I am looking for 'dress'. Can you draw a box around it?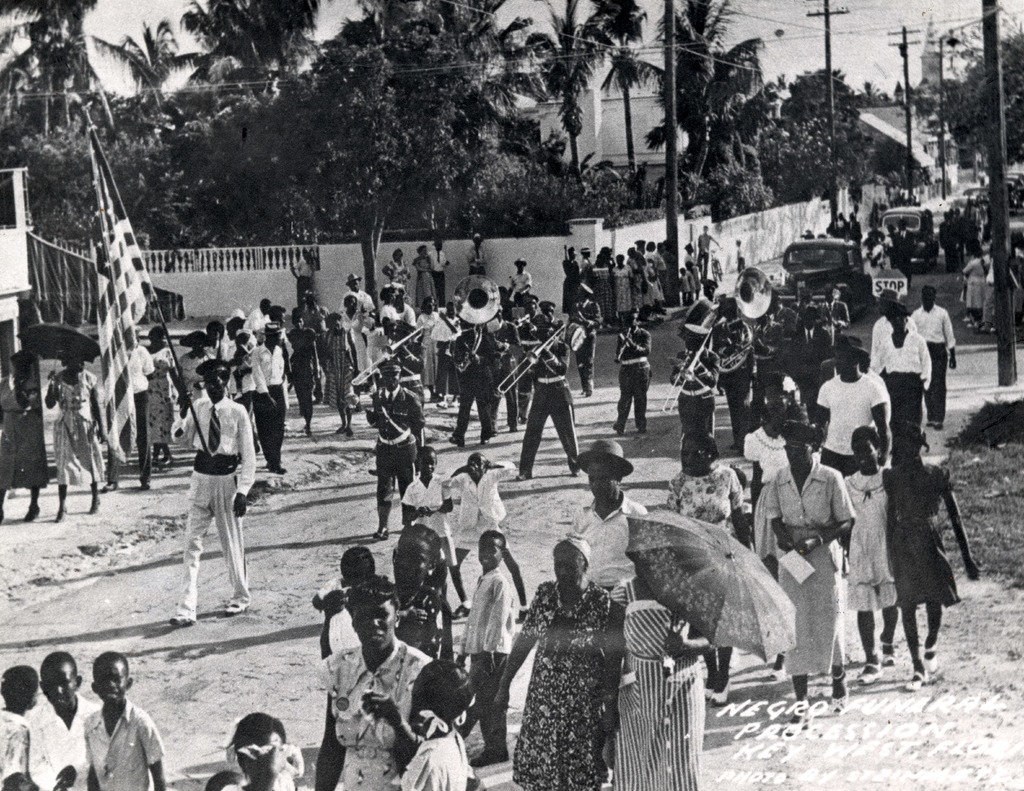
Sure, the bounding box is left=611, top=579, right=705, bottom=790.
